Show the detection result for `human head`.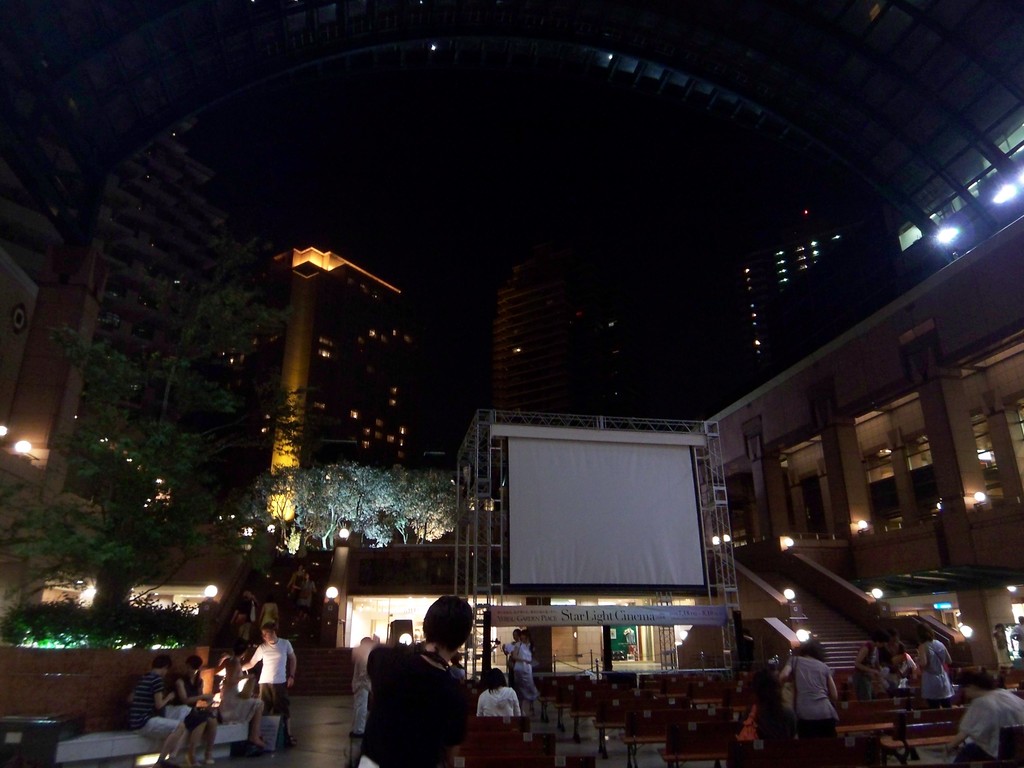
rect(511, 628, 518, 642).
